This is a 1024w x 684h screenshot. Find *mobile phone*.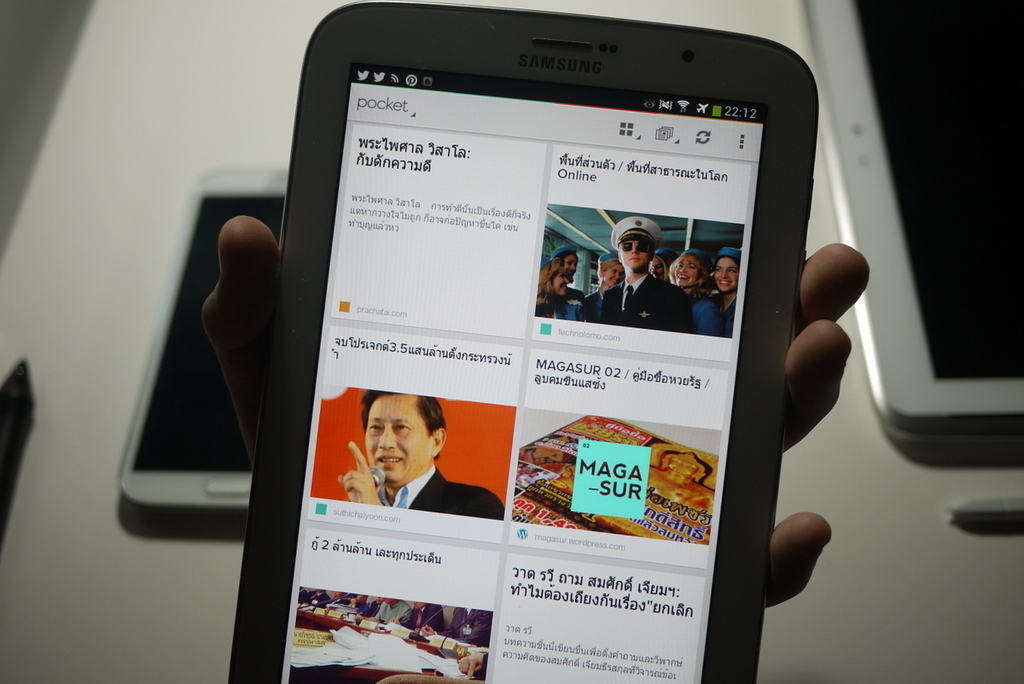
Bounding box: <bbox>253, 0, 835, 666</bbox>.
